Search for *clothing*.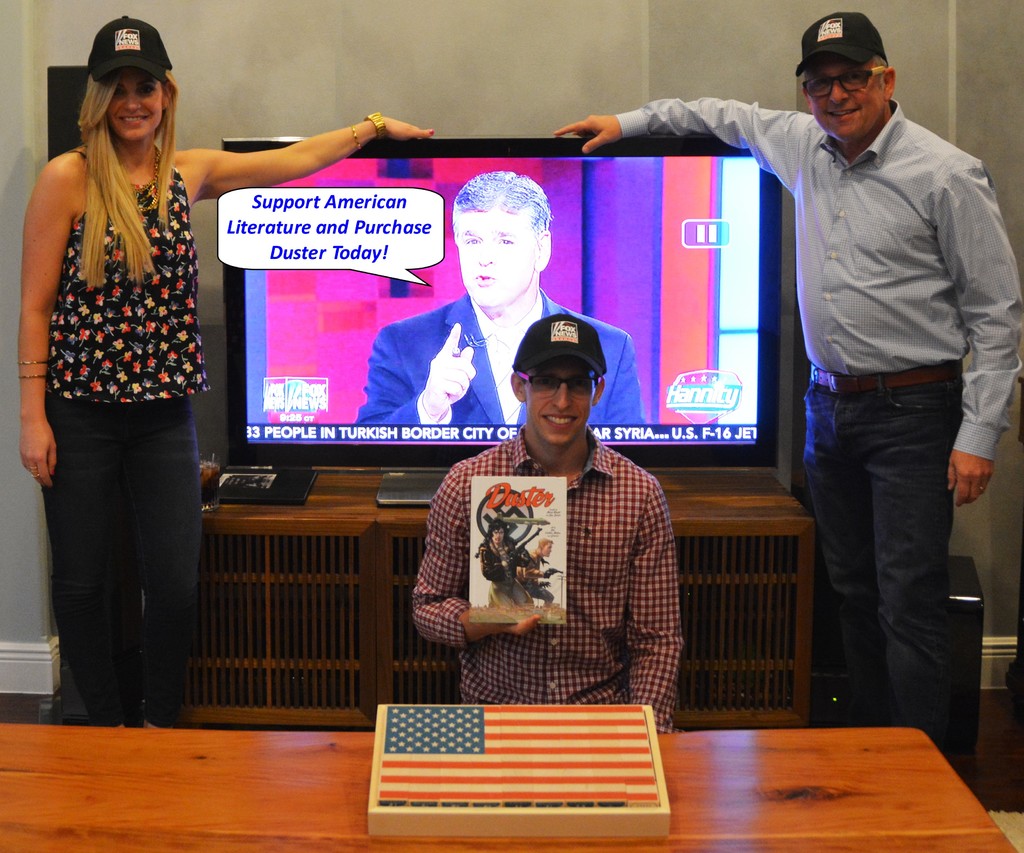
Found at {"x1": 36, "y1": 148, "x2": 204, "y2": 725}.
